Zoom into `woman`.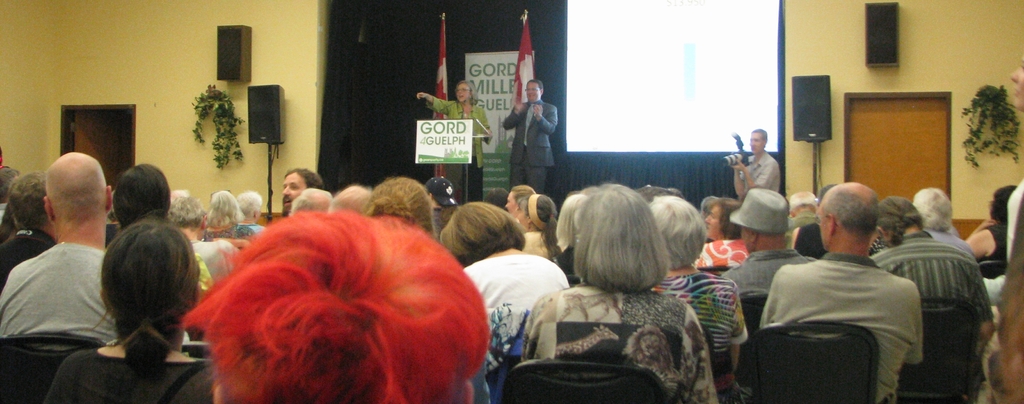
Zoom target: <box>435,189,575,319</box>.
